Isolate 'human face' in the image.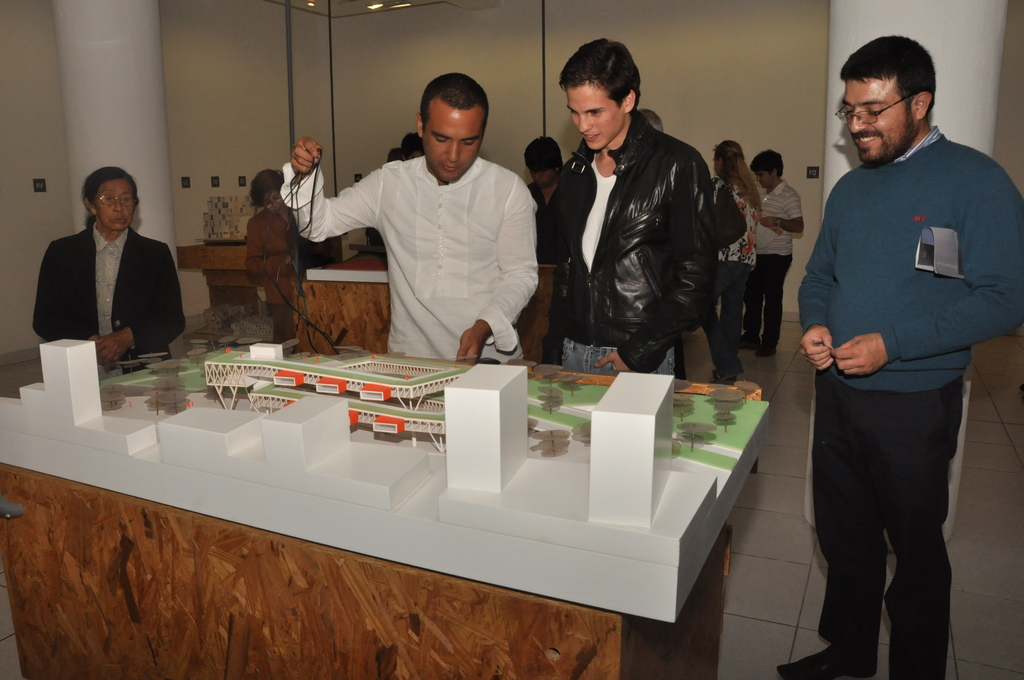
Isolated region: 844, 79, 914, 163.
